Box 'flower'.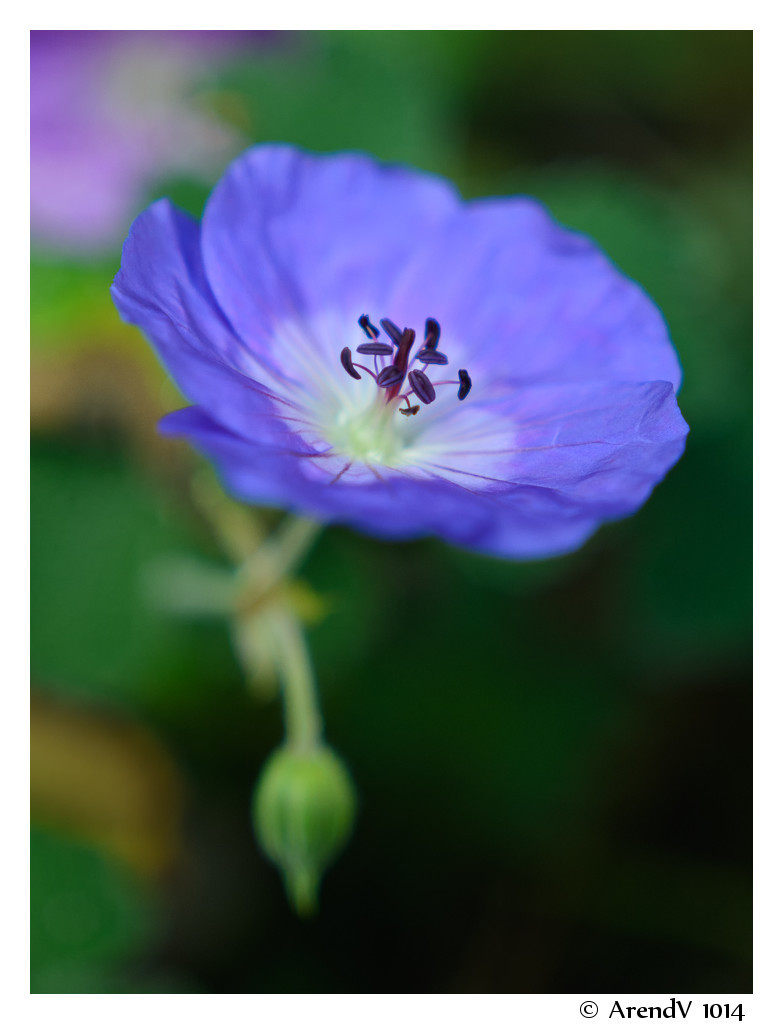
left=116, top=136, right=701, bottom=563.
